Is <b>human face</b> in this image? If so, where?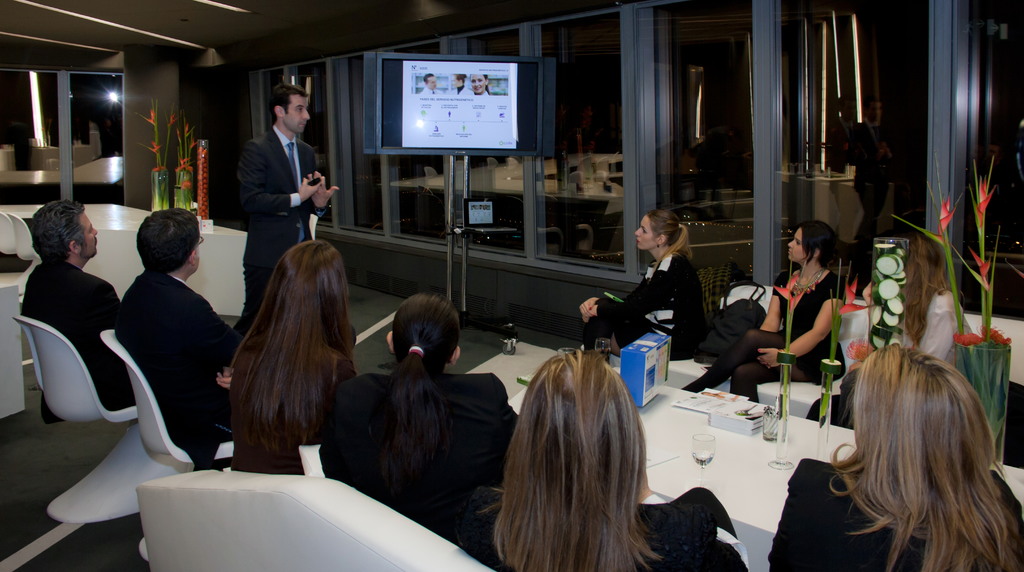
Yes, at <region>471, 74, 487, 91</region>.
